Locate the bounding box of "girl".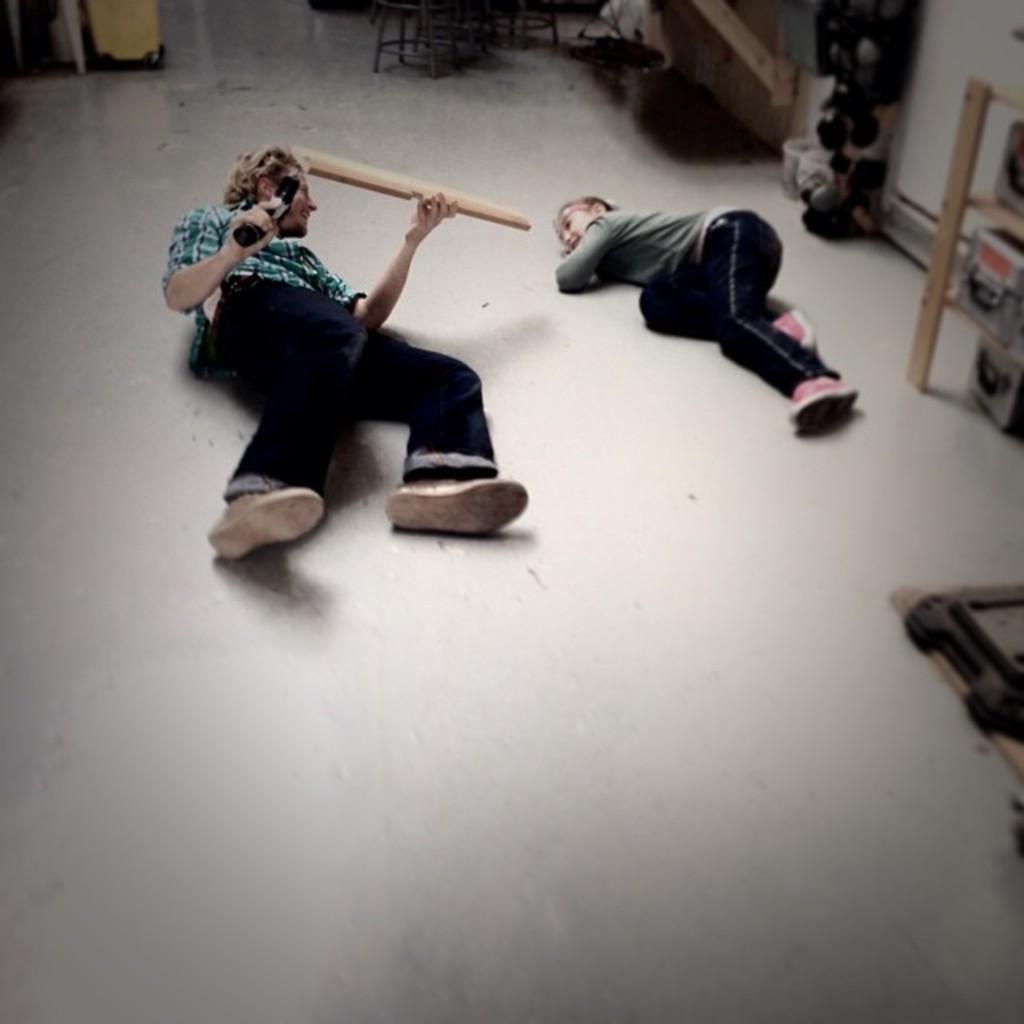
Bounding box: select_region(547, 194, 861, 429).
